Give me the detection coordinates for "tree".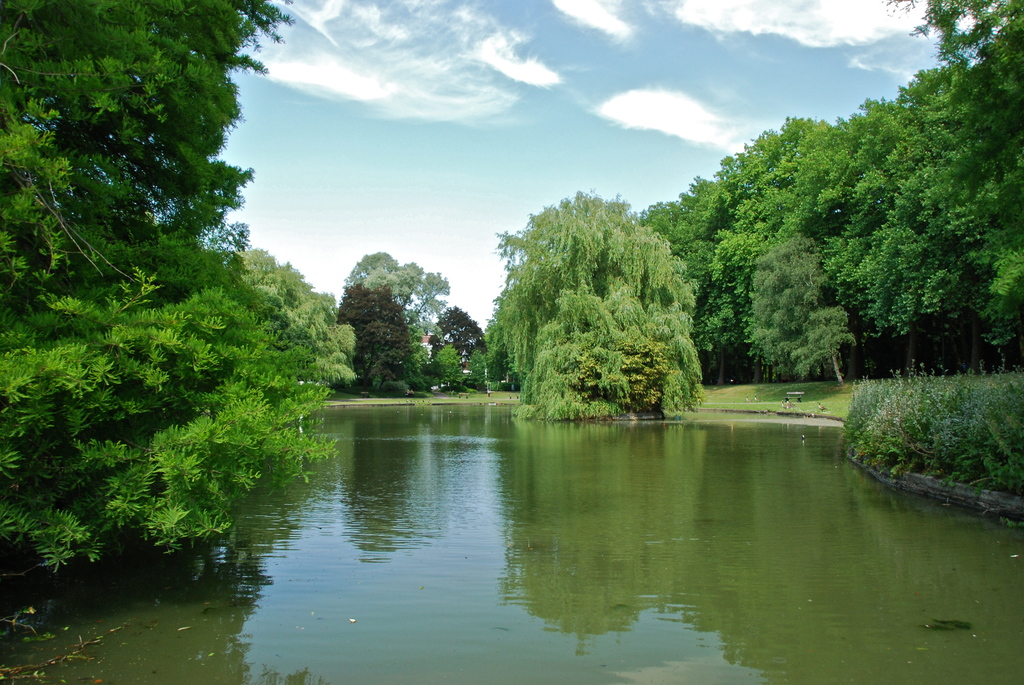
{"left": 234, "top": 242, "right": 355, "bottom": 384}.
